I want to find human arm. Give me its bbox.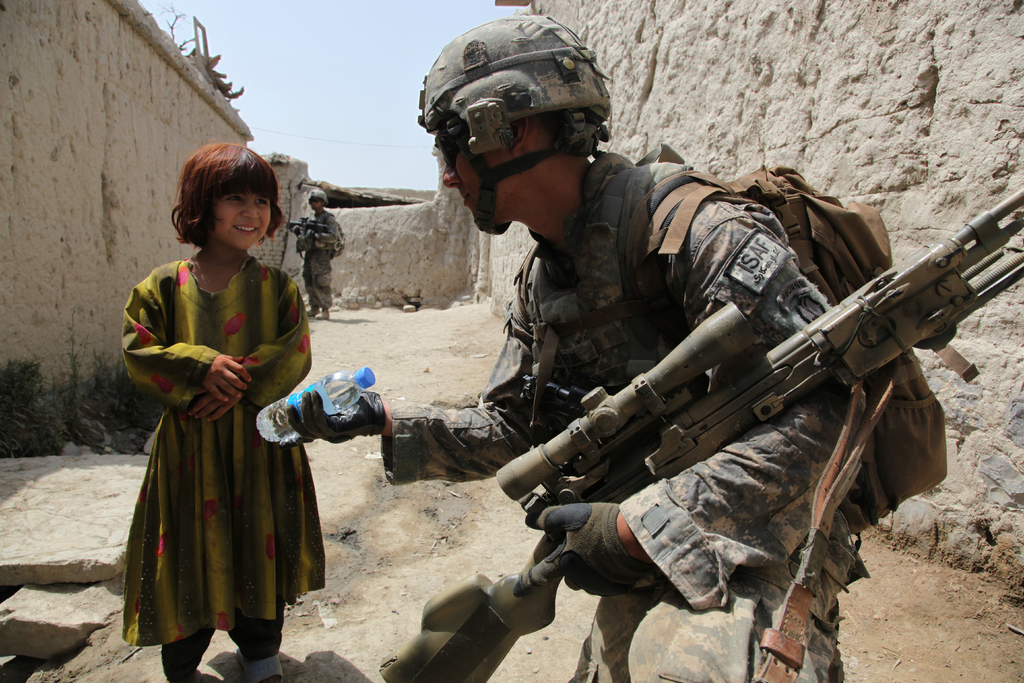
x1=295 y1=222 x2=308 y2=233.
